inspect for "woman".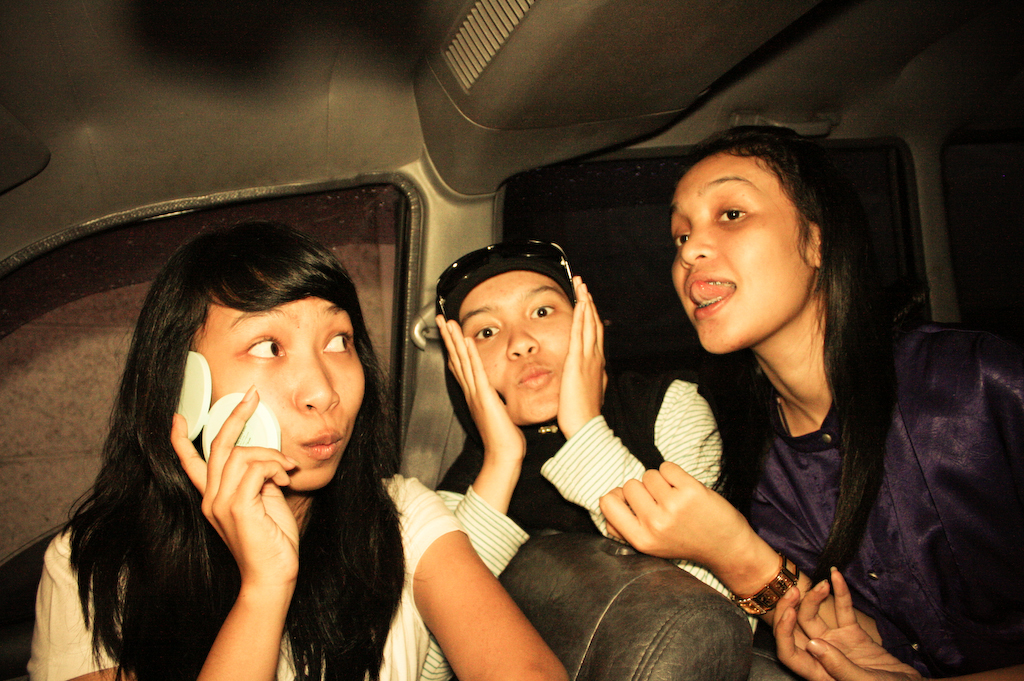
Inspection: rect(617, 98, 913, 680).
